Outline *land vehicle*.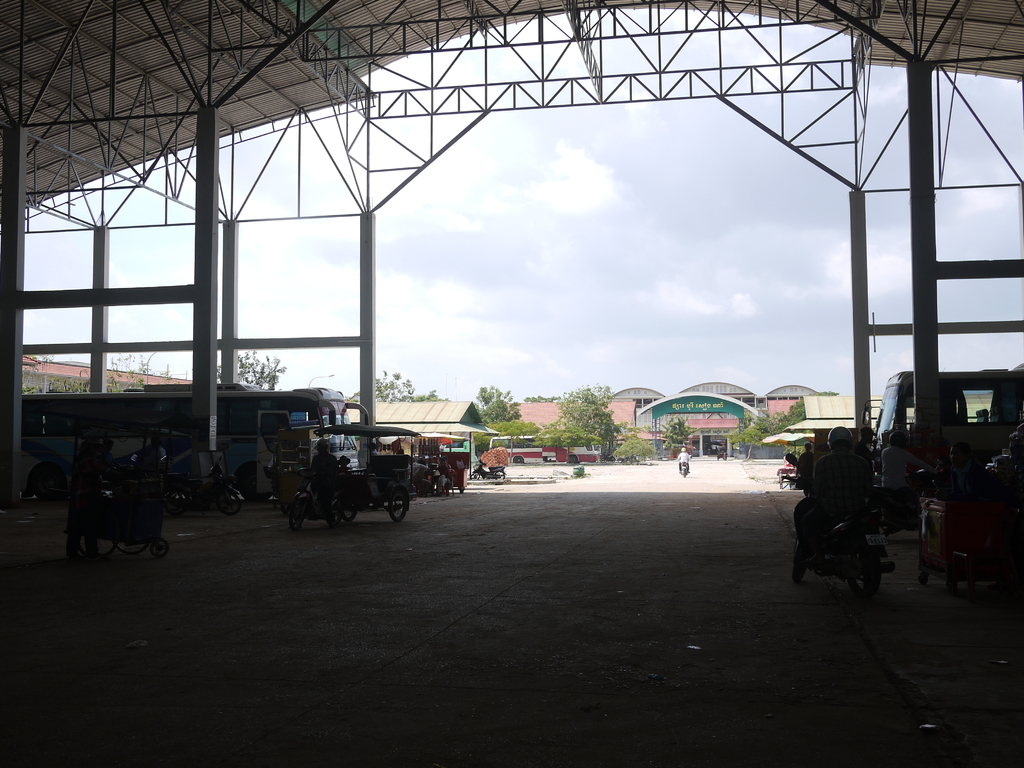
Outline: (781, 451, 894, 601).
